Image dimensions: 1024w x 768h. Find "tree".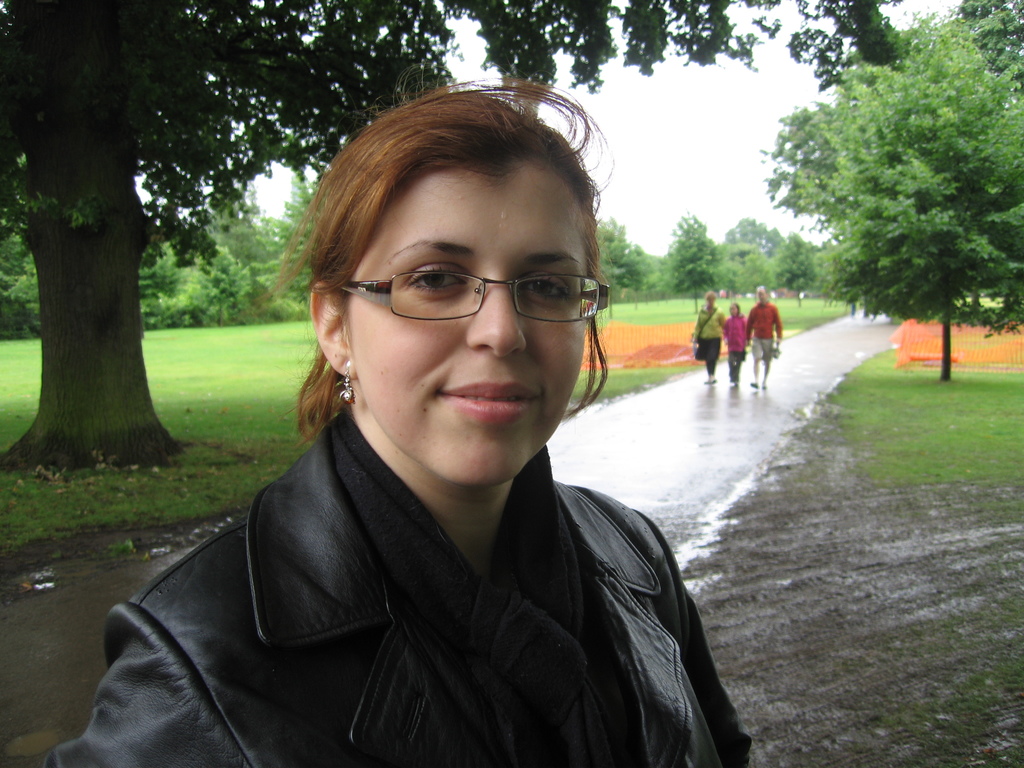
723/246/774/294.
